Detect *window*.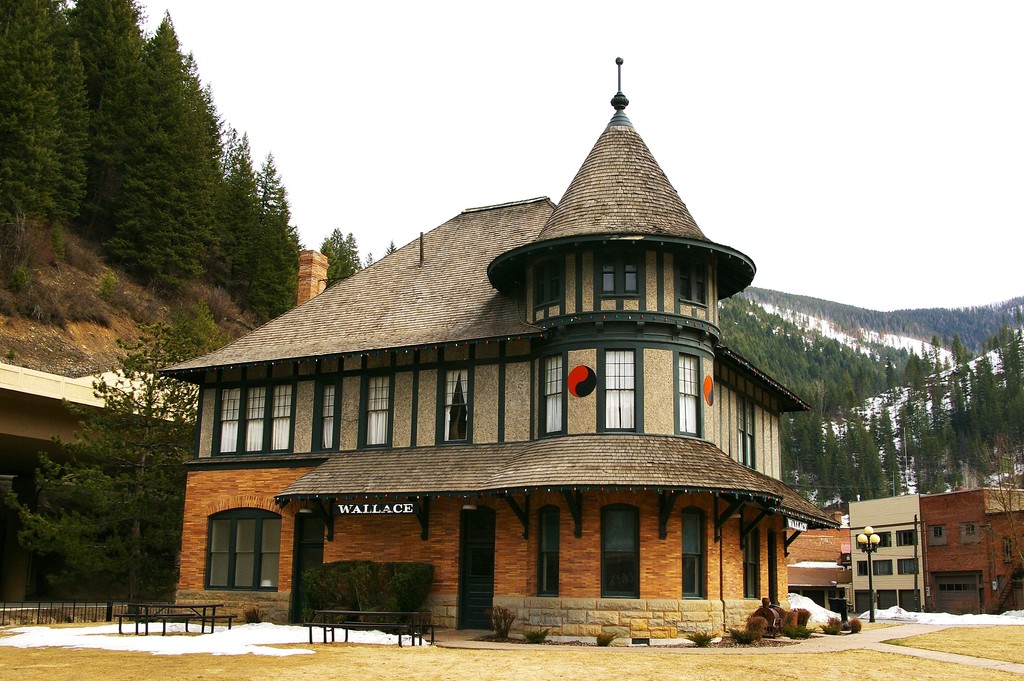
Detected at 361, 371, 390, 448.
